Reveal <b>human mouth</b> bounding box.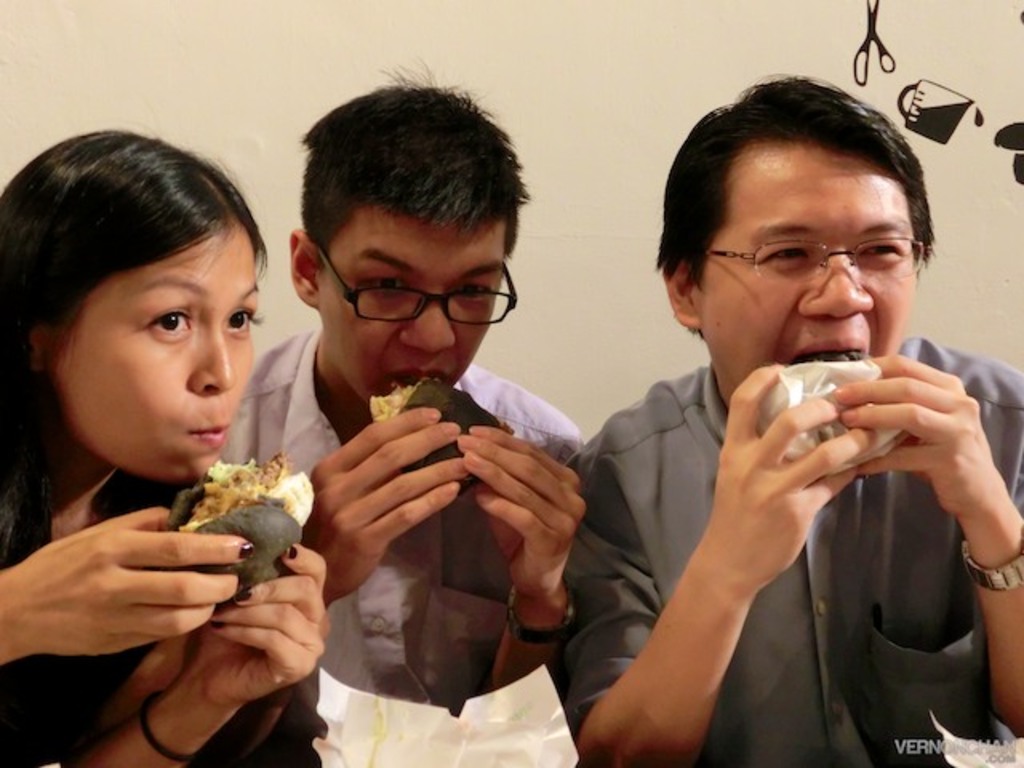
Revealed: 189, 424, 230, 446.
